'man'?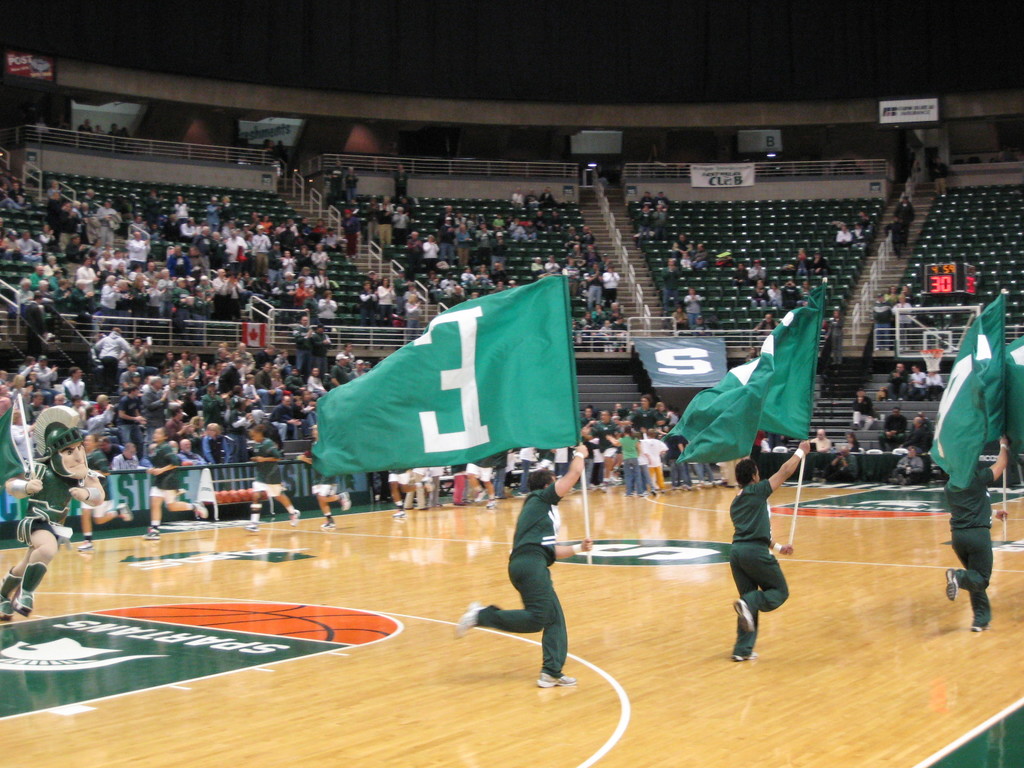
454/435/586/687
